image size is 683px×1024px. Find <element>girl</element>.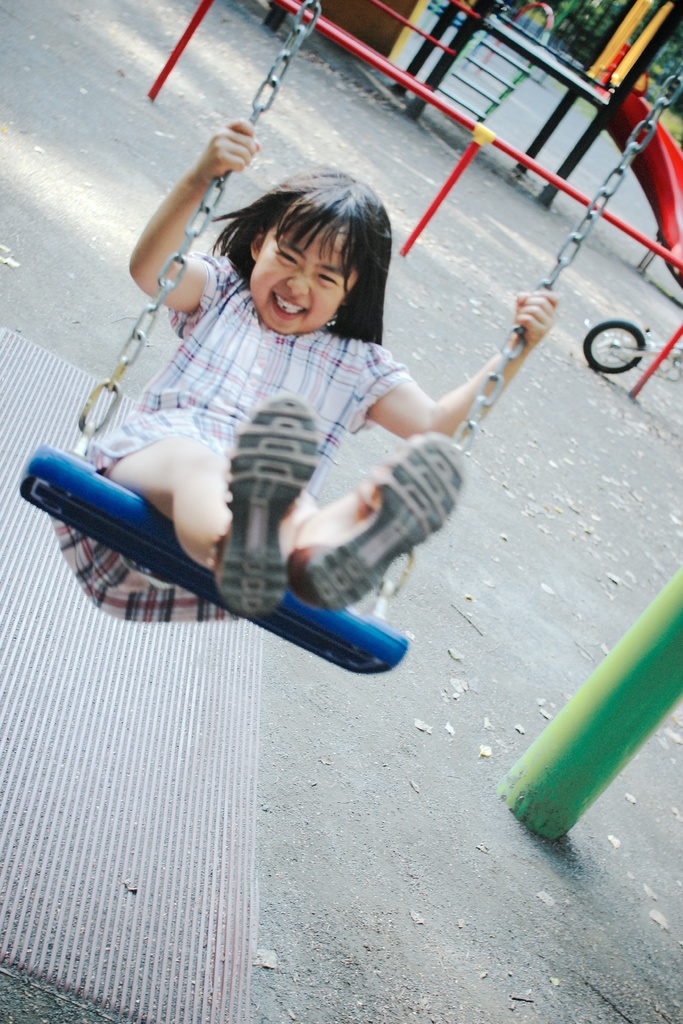
<bbox>48, 118, 552, 623</bbox>.
